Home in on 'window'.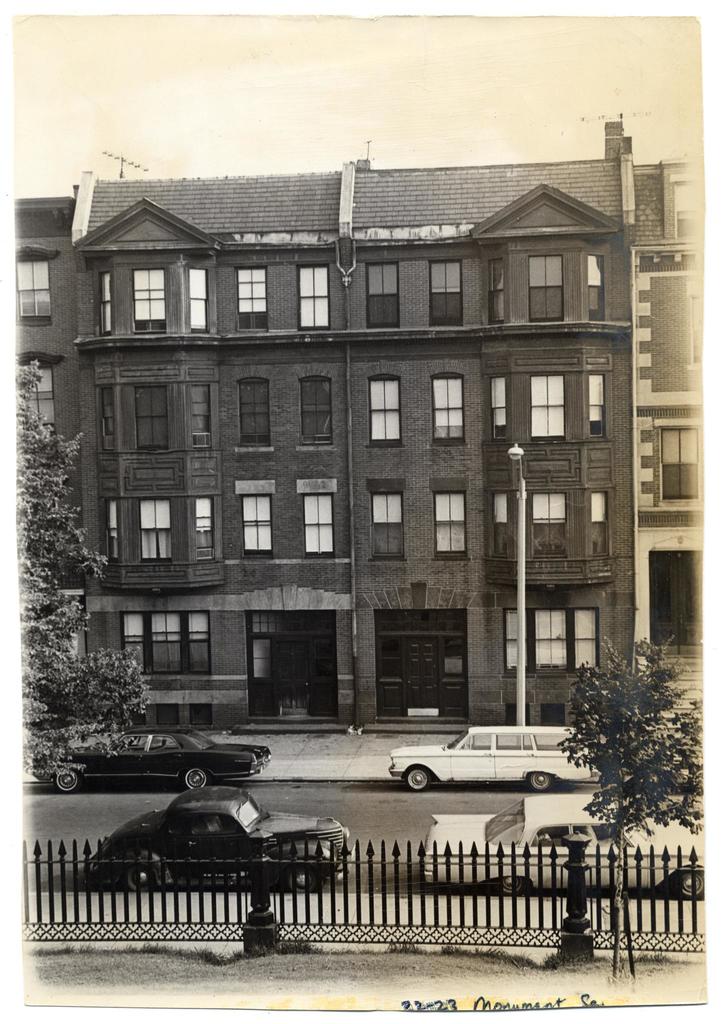
Homed in at <box>242,494,273,555</box>.
